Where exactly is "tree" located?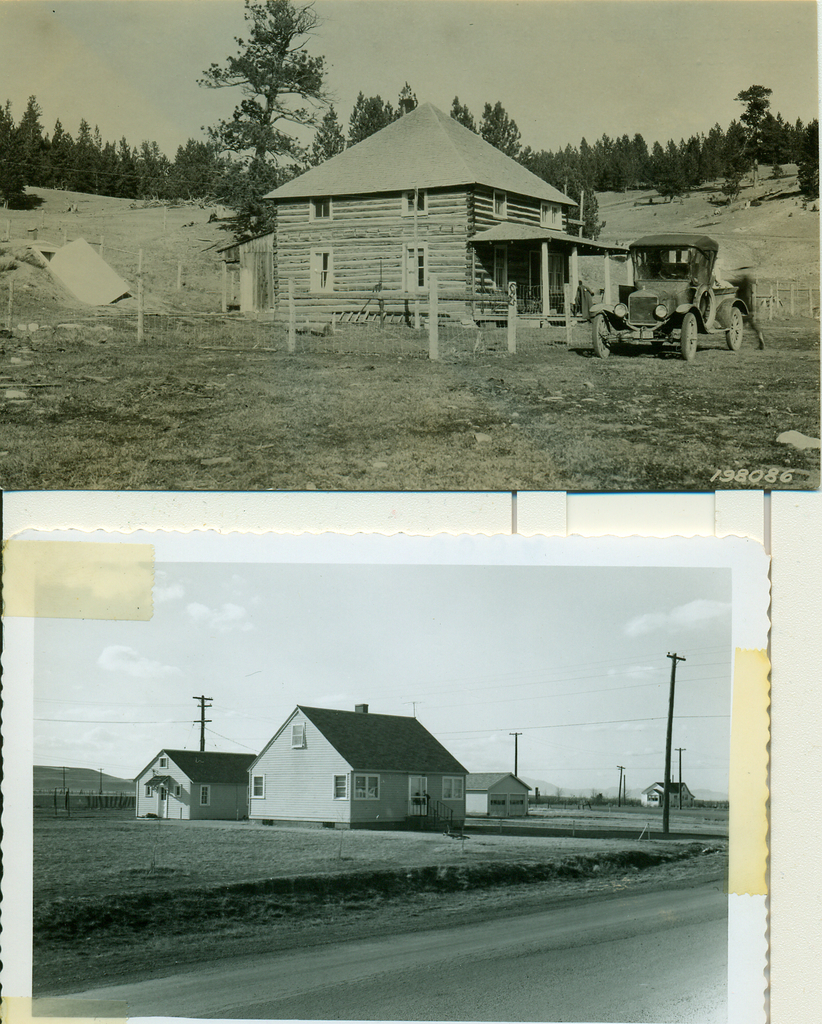
Its bounding box is (16, 94, 45, 183).
